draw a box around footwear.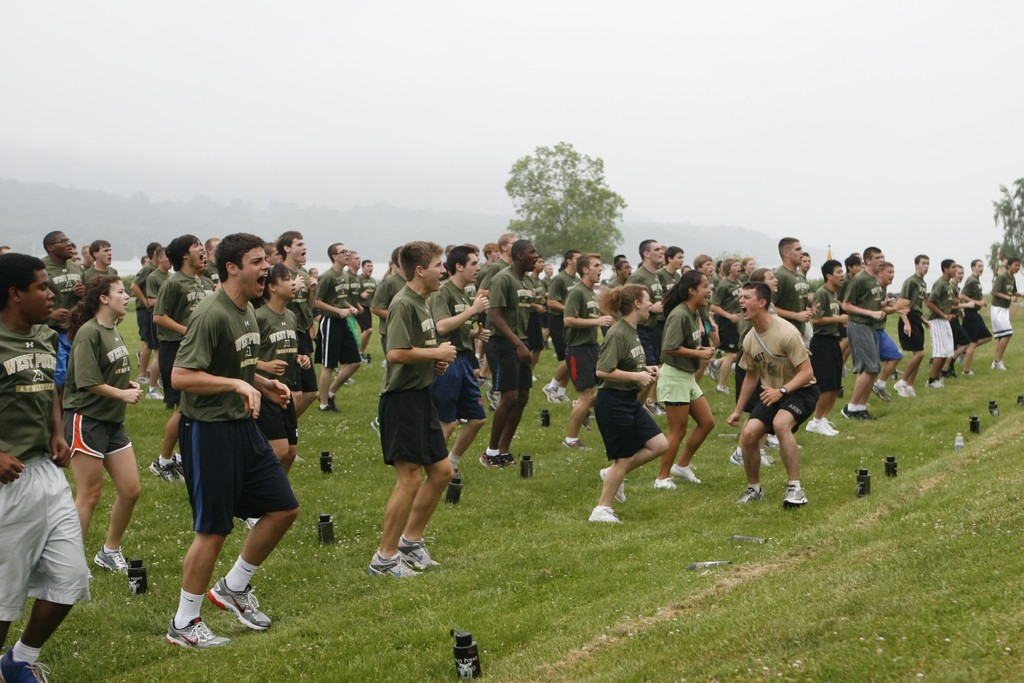
bbox=[597, 461, 627, 504].
